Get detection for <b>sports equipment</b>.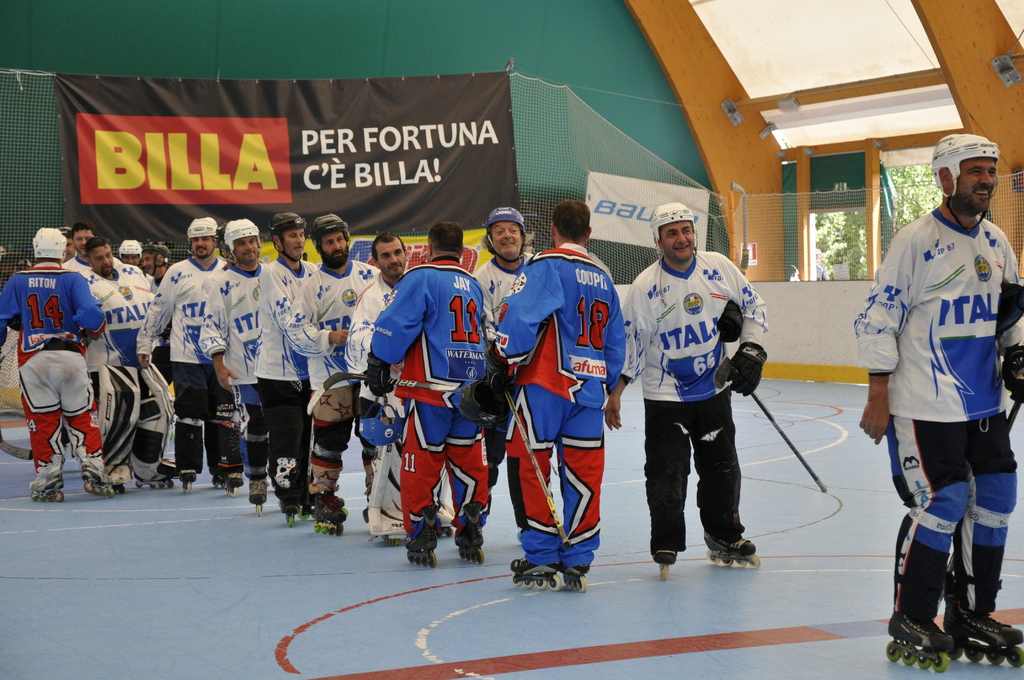
Detection: 456, 381, 505, 428.
